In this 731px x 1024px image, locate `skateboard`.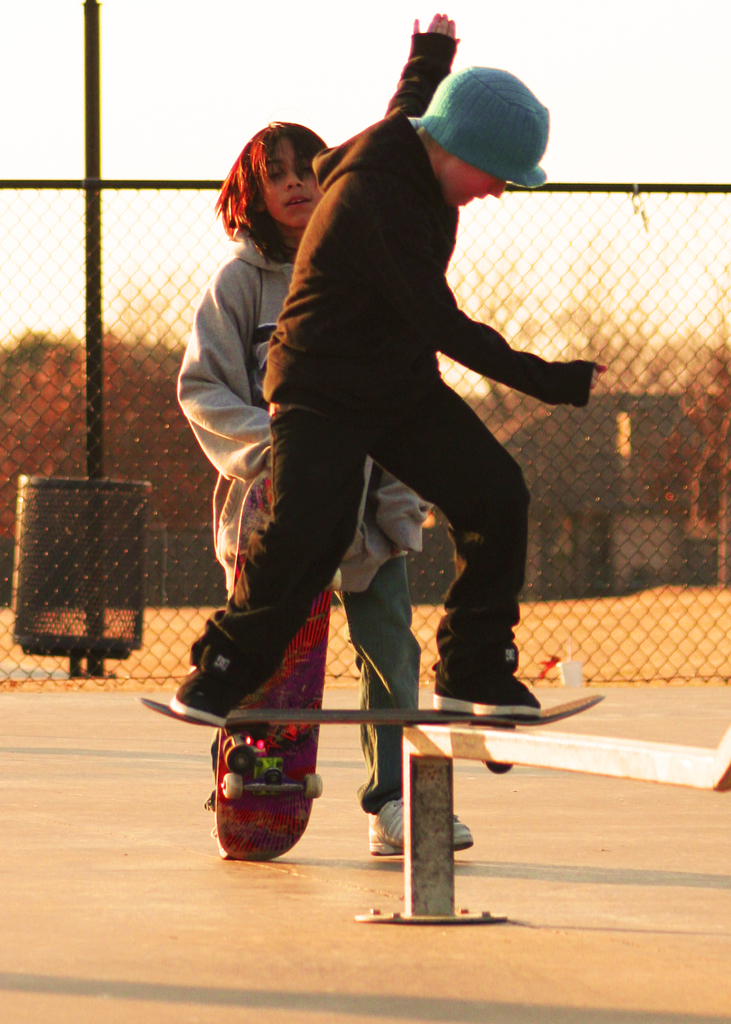
Bounding box: left=213, top=466, right=339, bottom=868.
